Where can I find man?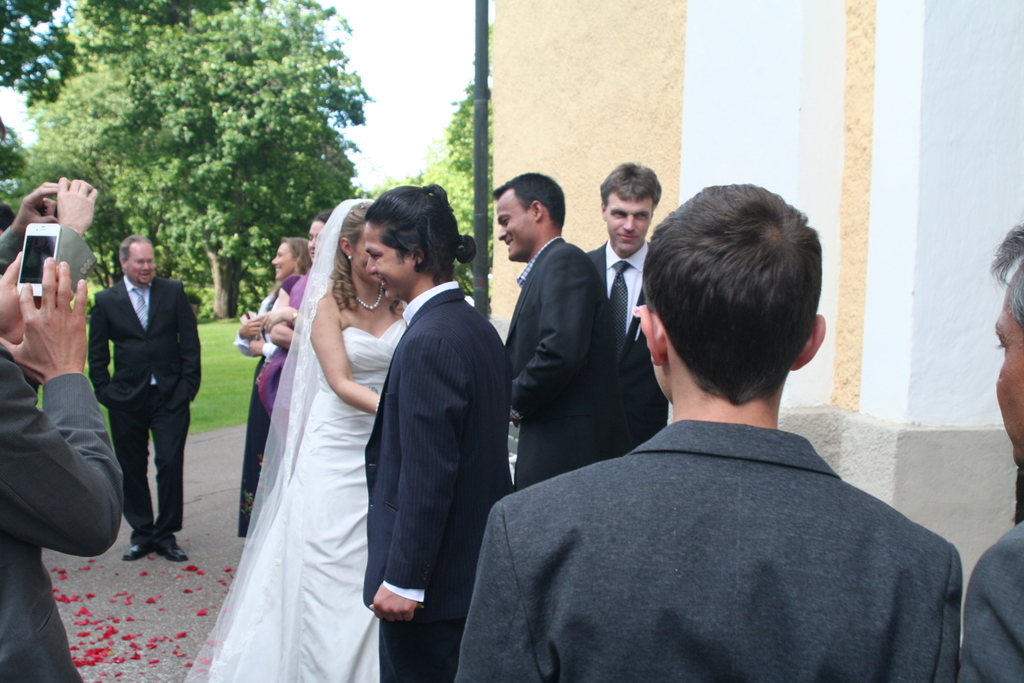
You can find it at bbox=[493, 177, 623, 498].
